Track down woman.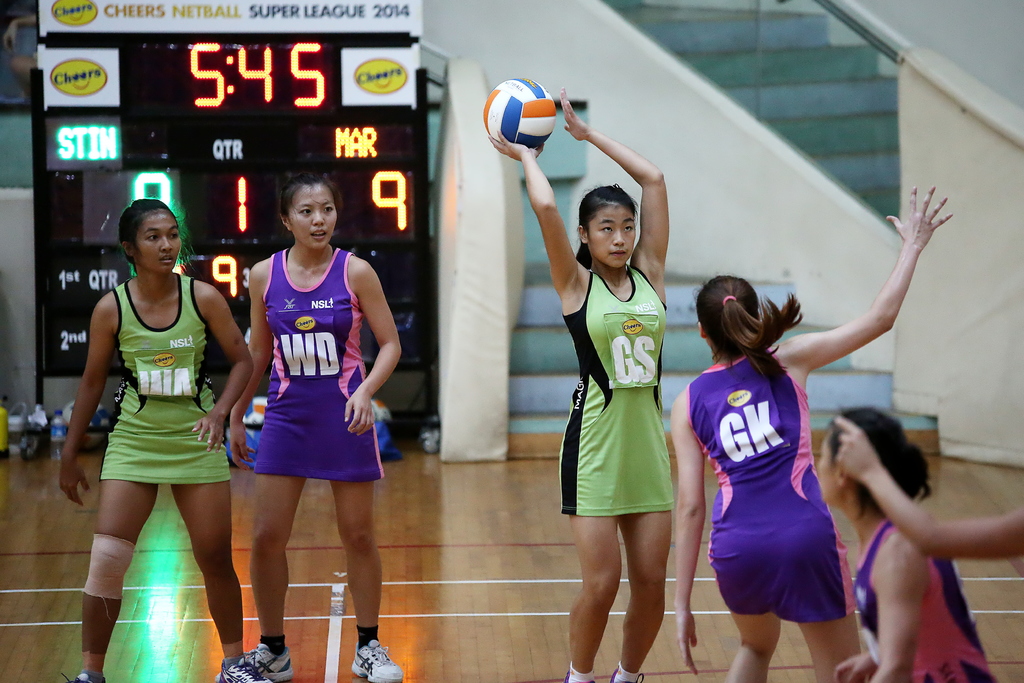
Tracked to {"left": 52, "top": 192, "right": 257, "bottom": 682}.
